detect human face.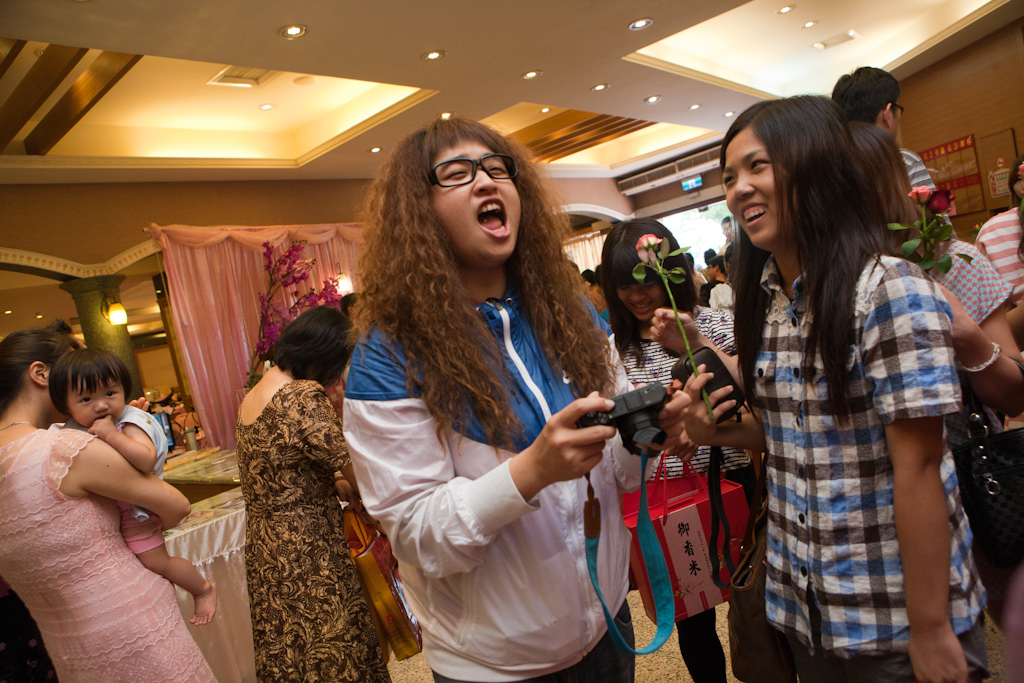
Detected at {"left": 719, "top": 131, "right": 799, "bottom": 245}.
